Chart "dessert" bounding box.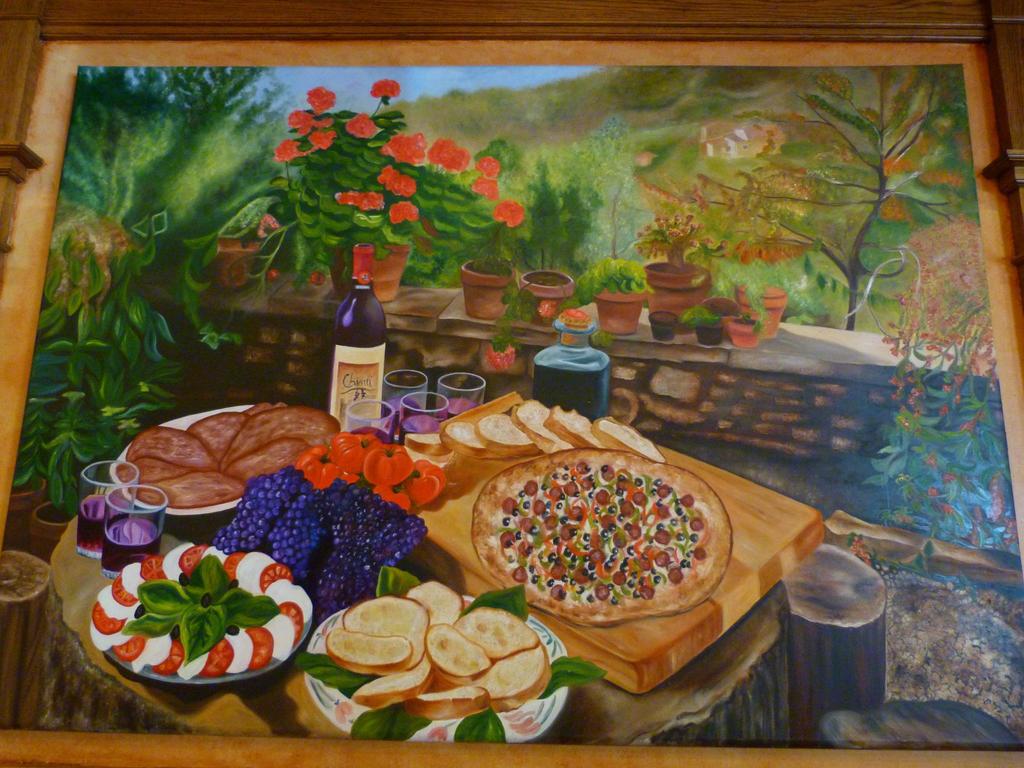
Charted: box=[323, 600, 545, 712].
